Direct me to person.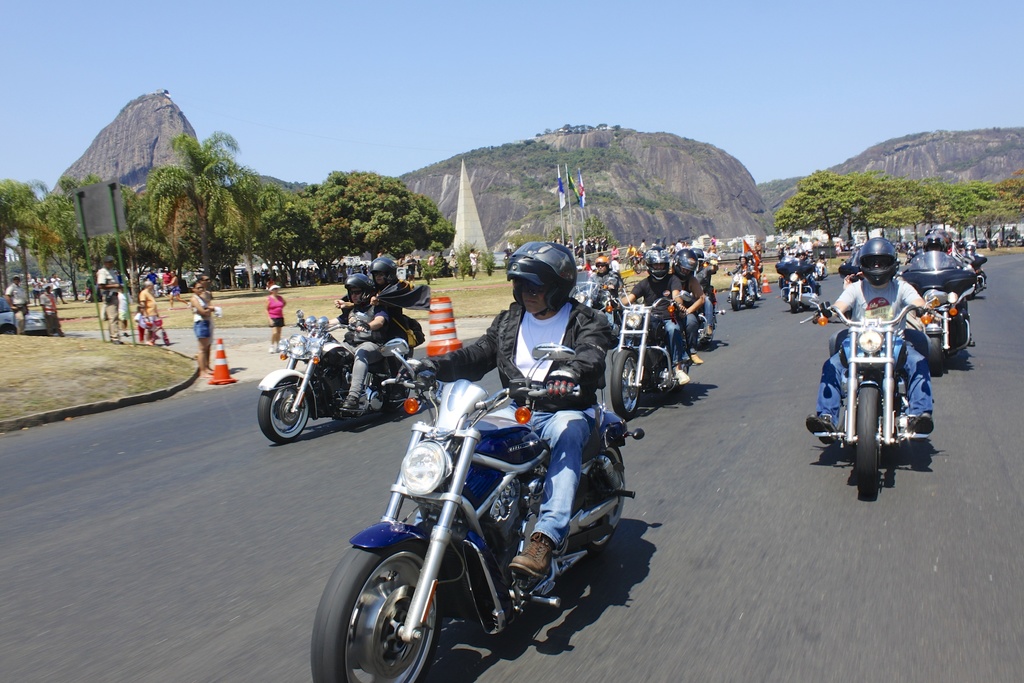
Direction: detection(397, 240, 616, 580).
